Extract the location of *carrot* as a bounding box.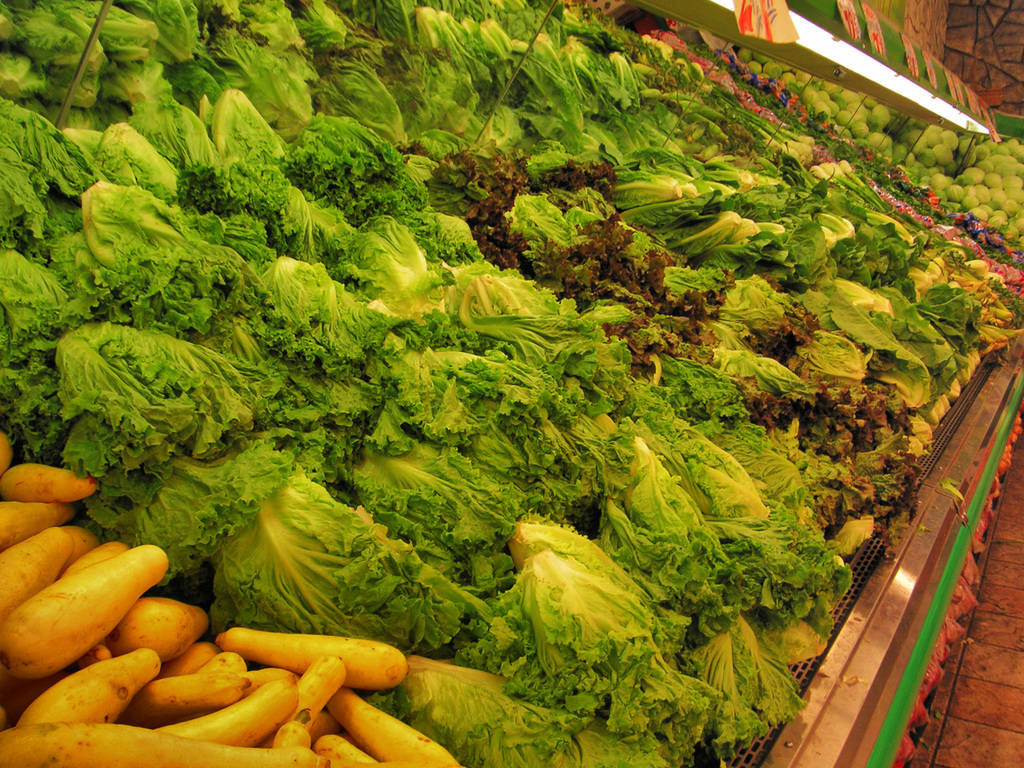
[0,542,170,684].
